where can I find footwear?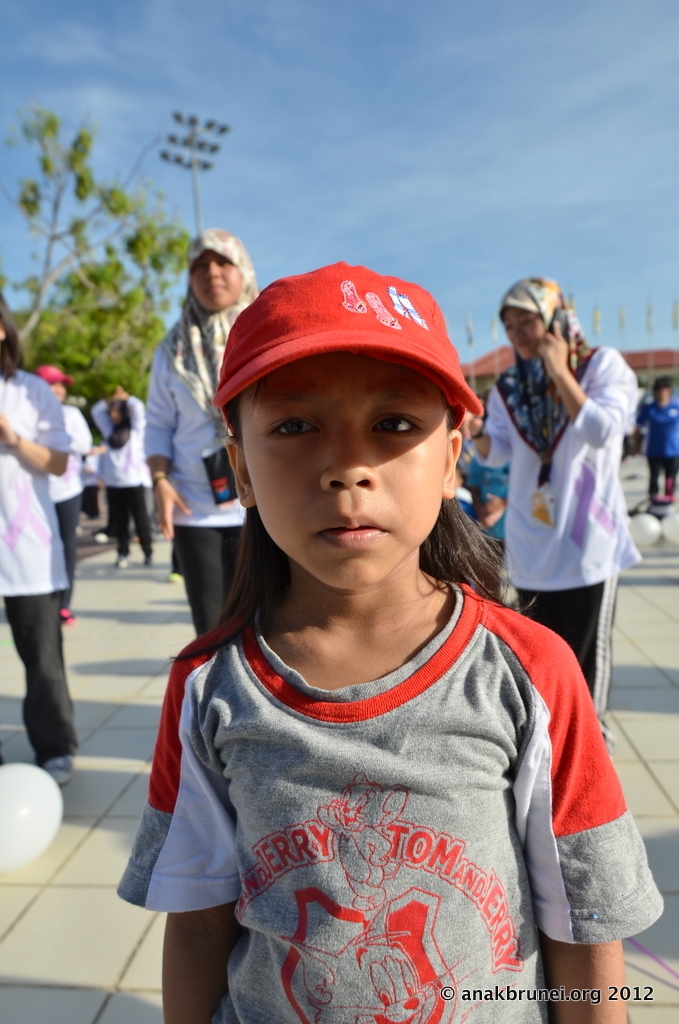
You can find it at bbox=[41, 750, 77, 789].
